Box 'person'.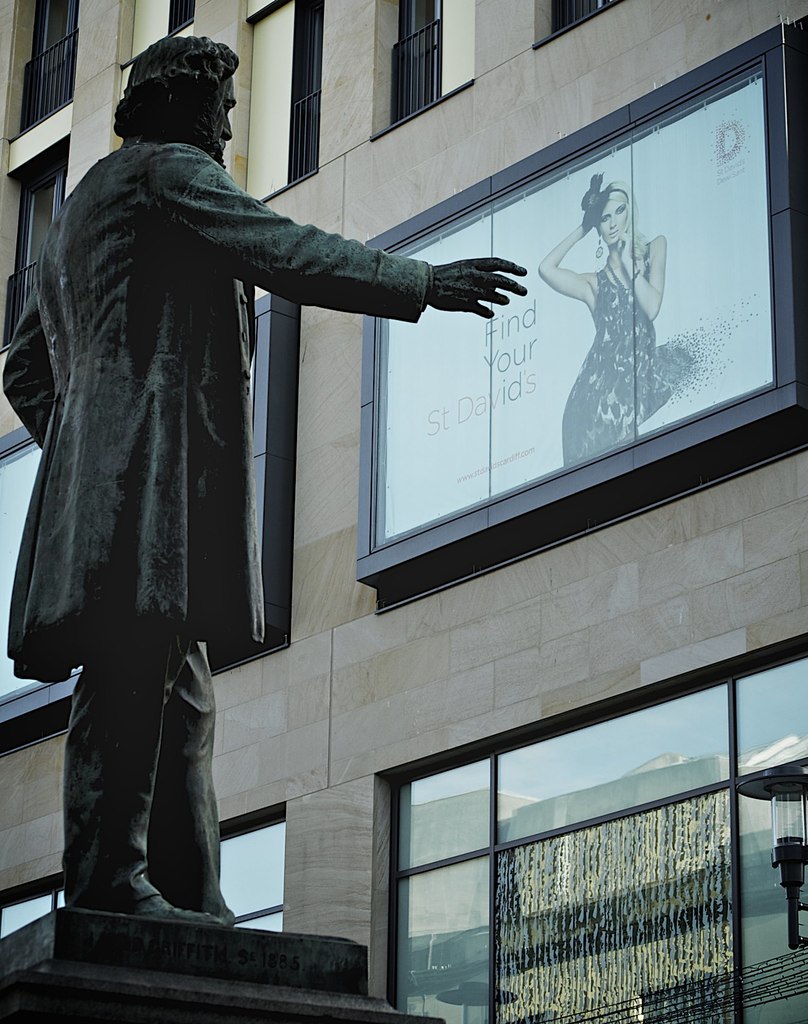
l=542, t=163, r=695, b=445.
